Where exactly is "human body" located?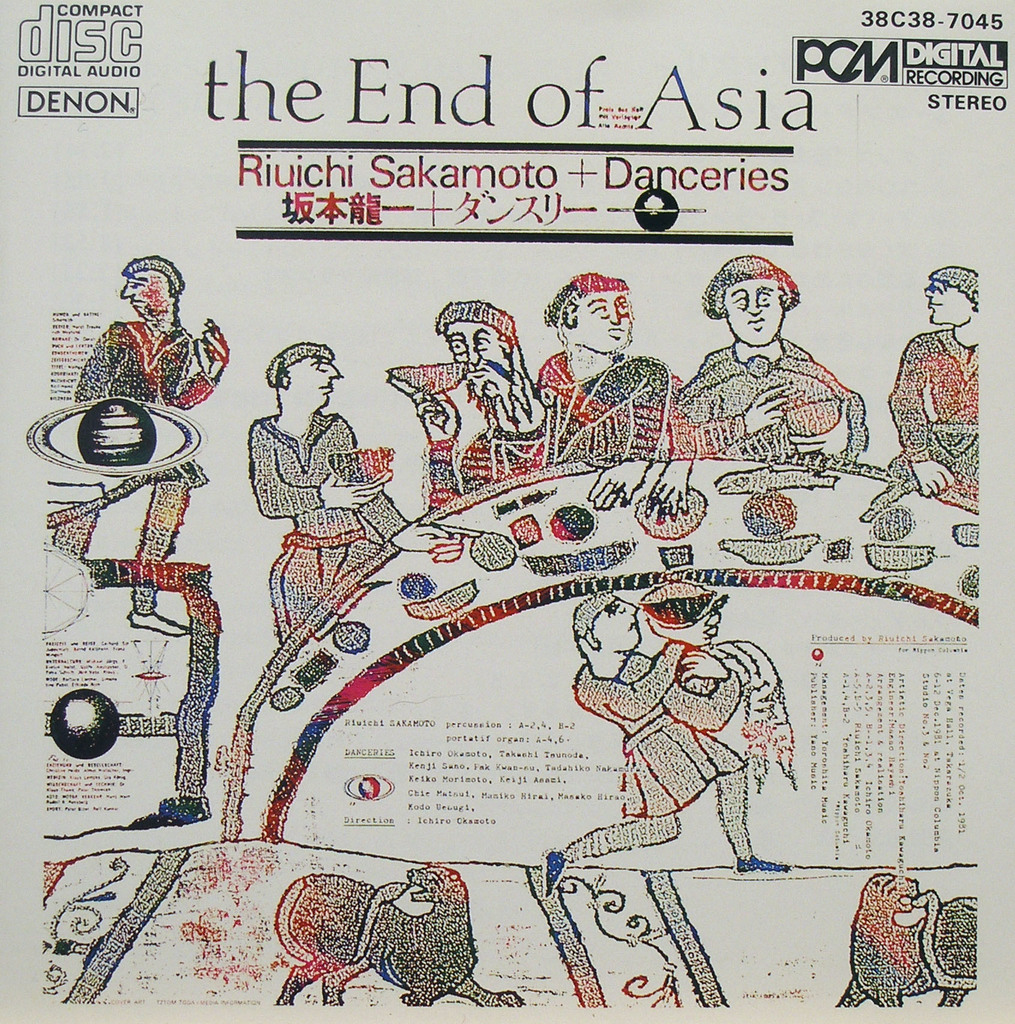
Its bounding box is <bbox>244, 412, 486, 652</bbox>.
